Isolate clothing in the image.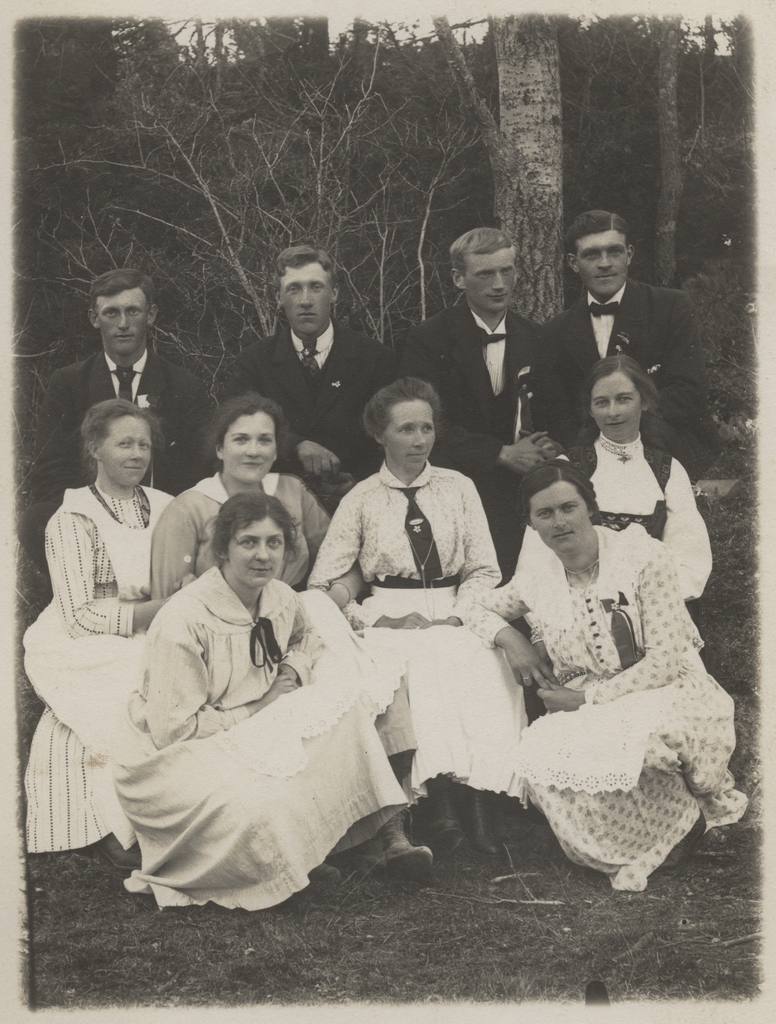
Isolated region: bbox=(228, 323, 402, 488).
